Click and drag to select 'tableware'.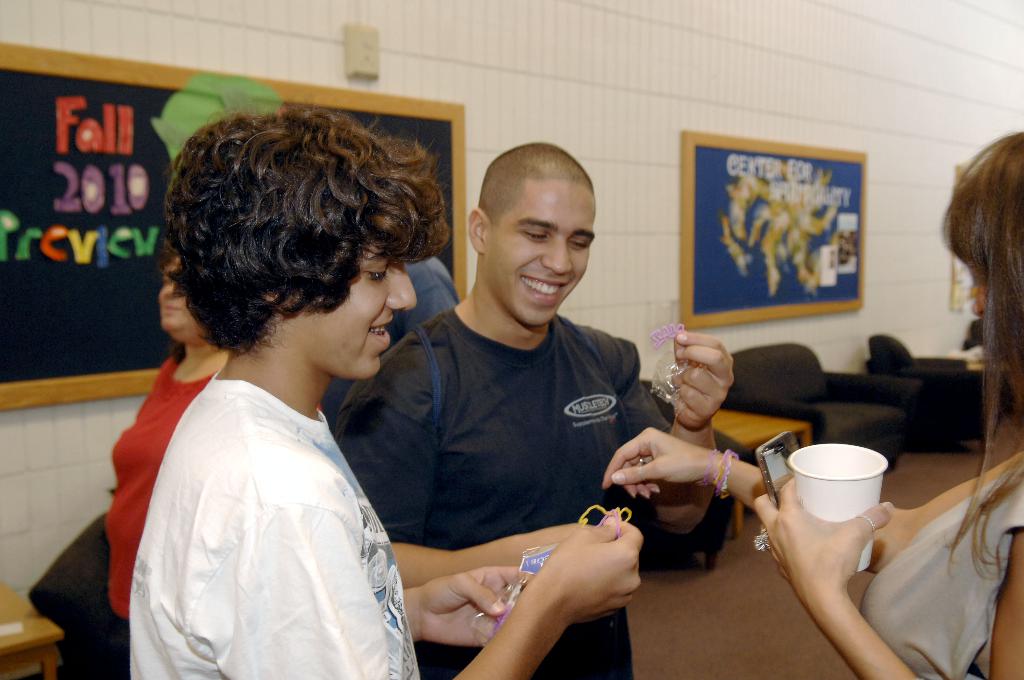
Selection: (771,455,909,555).
